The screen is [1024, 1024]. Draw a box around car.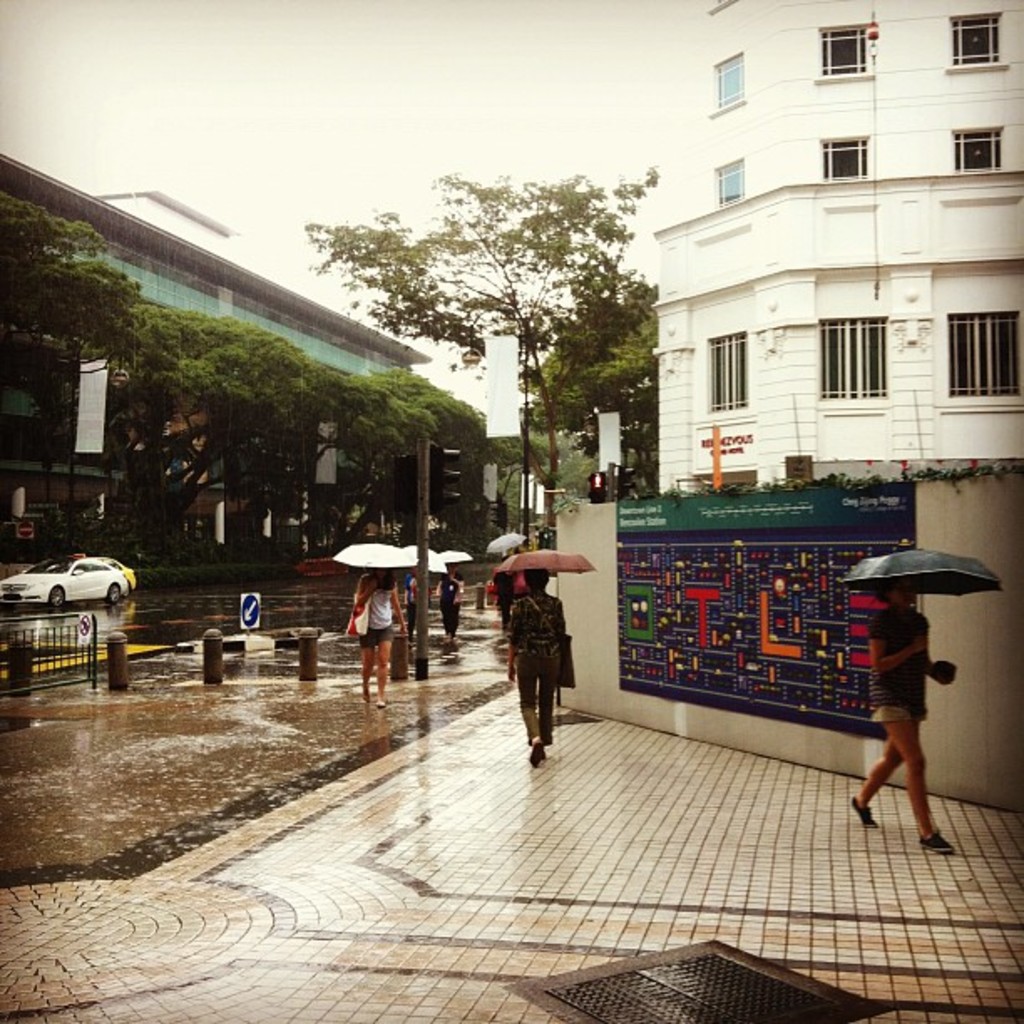
bbox=[0, 556, 134, 599].
